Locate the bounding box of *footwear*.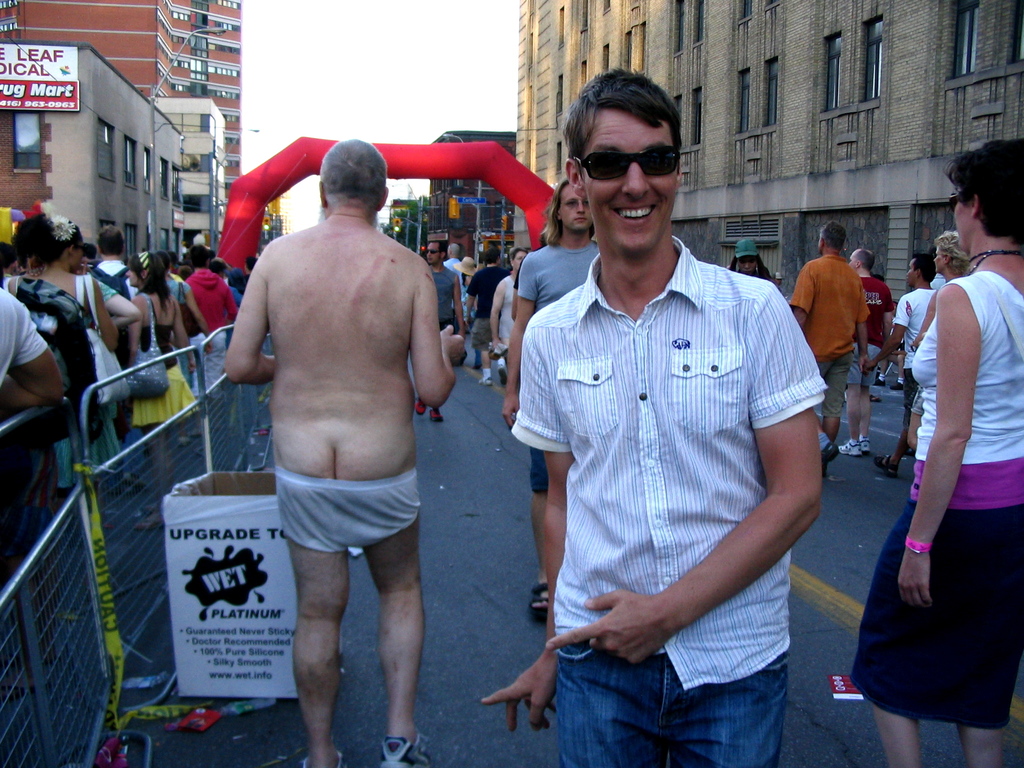
Bounding box: 532 581 550 613.
